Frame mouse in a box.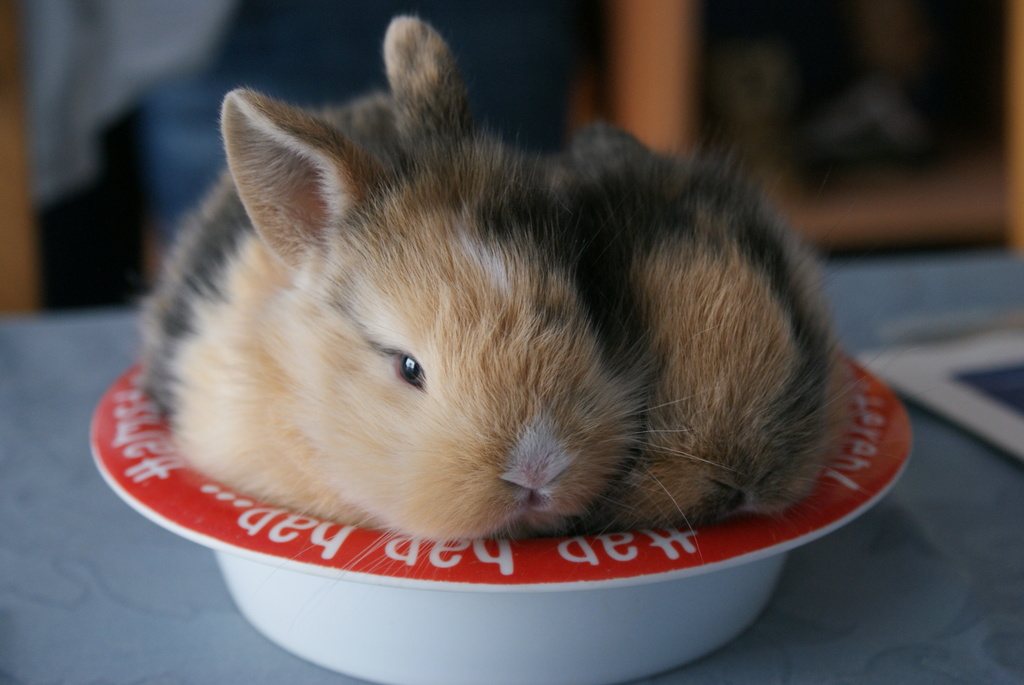
bbox(97, 31, 929, 543).
